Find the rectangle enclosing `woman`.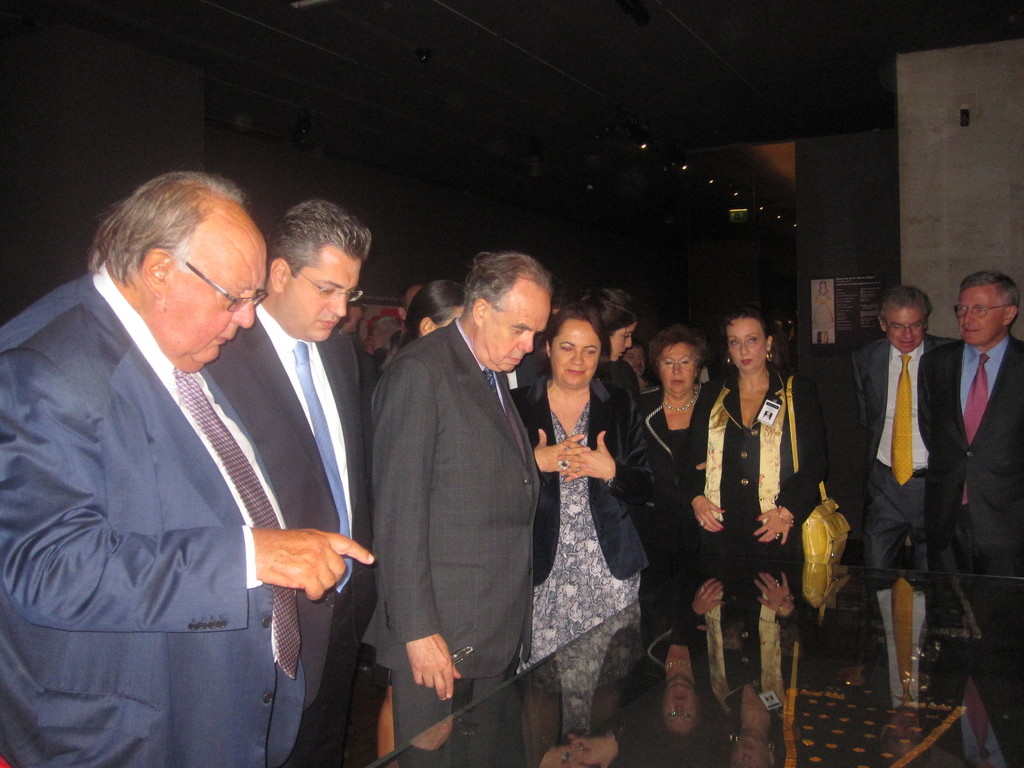
624:320:723:567.
